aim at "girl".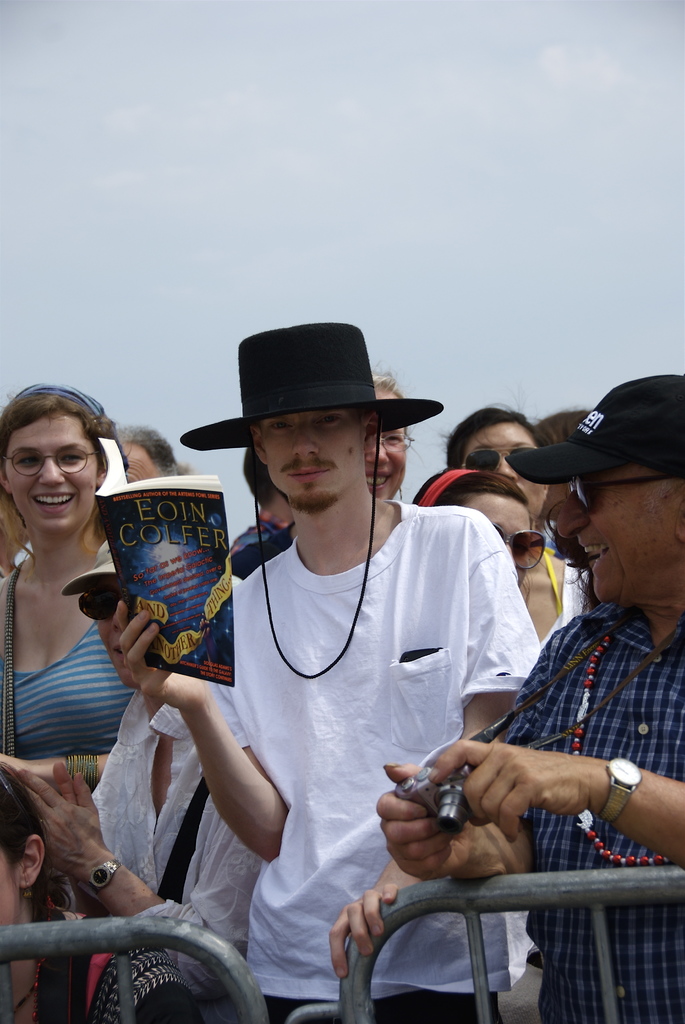
Aimed at 0 386 138 764.
